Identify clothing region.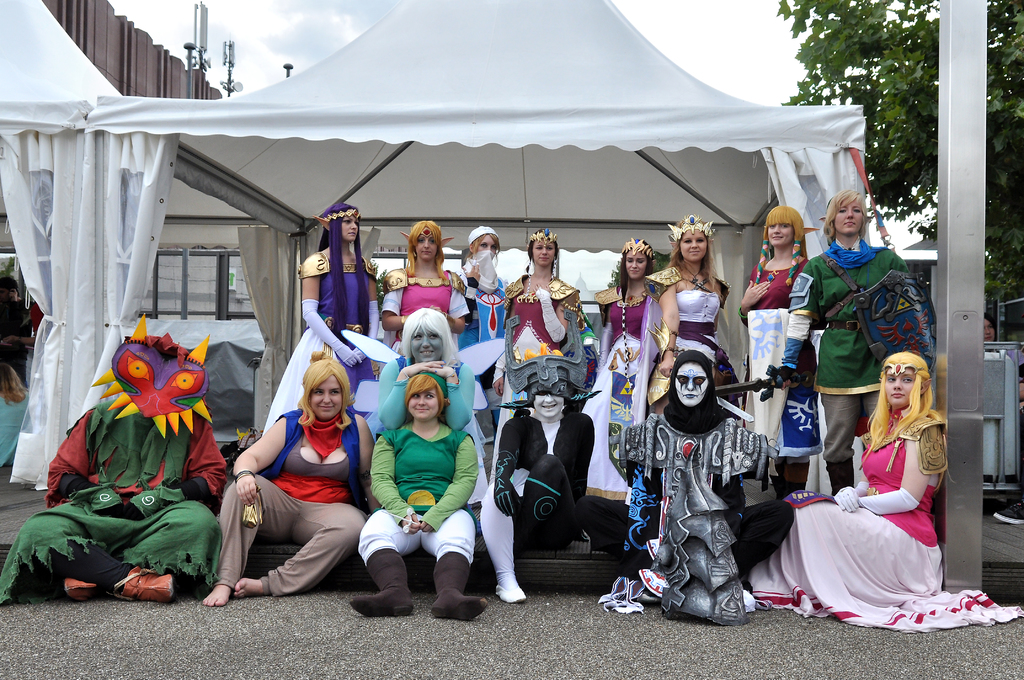
Region: 225, 385, 373, 594.
